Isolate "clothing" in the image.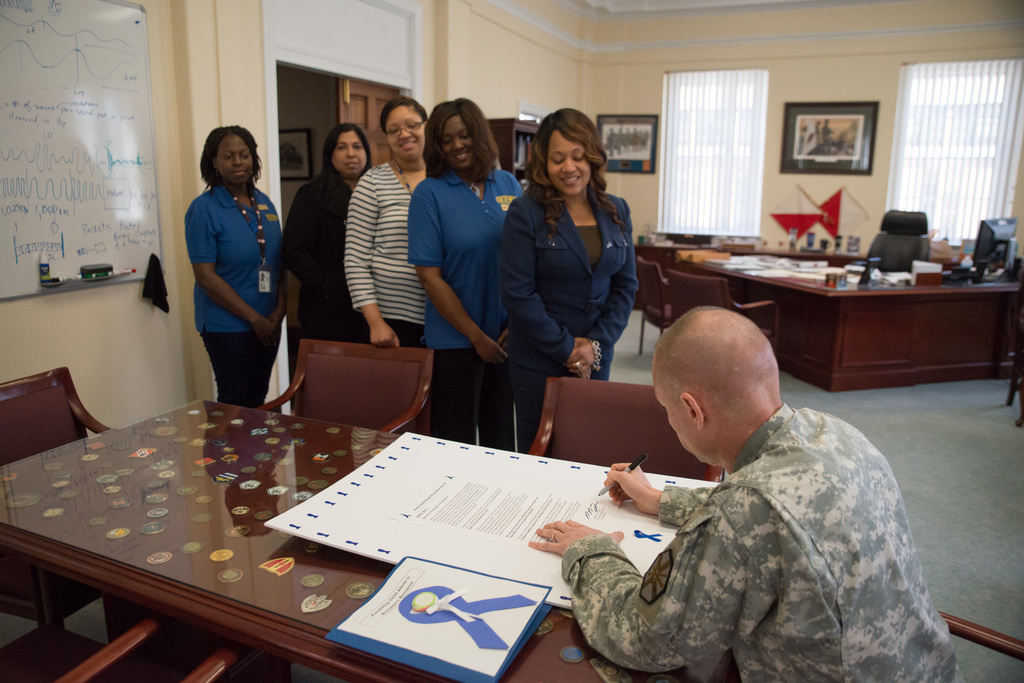
Isolated region: (left=580, top=357, right=952, bottom=673).
